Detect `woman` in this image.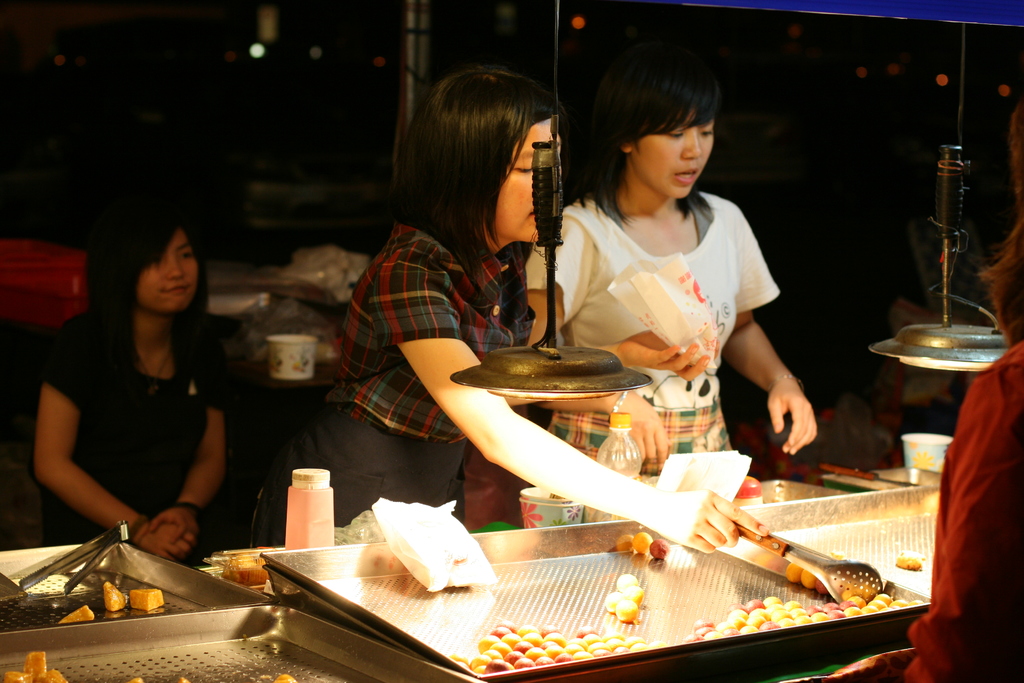
Detection: bbox=[249, 68, 769, 552].
